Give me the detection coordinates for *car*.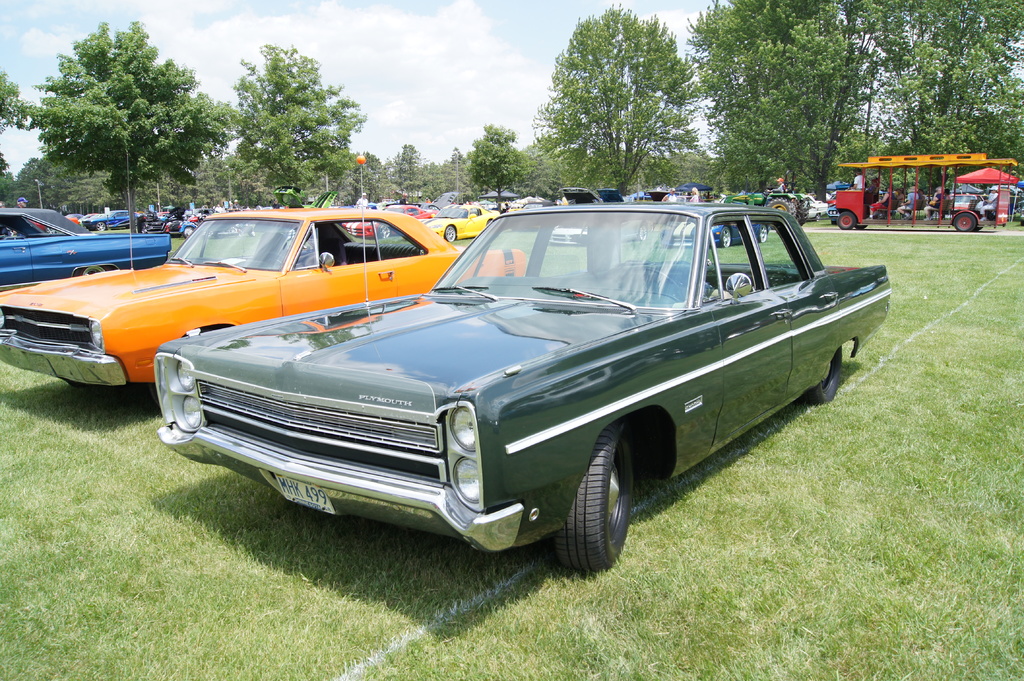
bbox=(416, 206, 500, 241).
